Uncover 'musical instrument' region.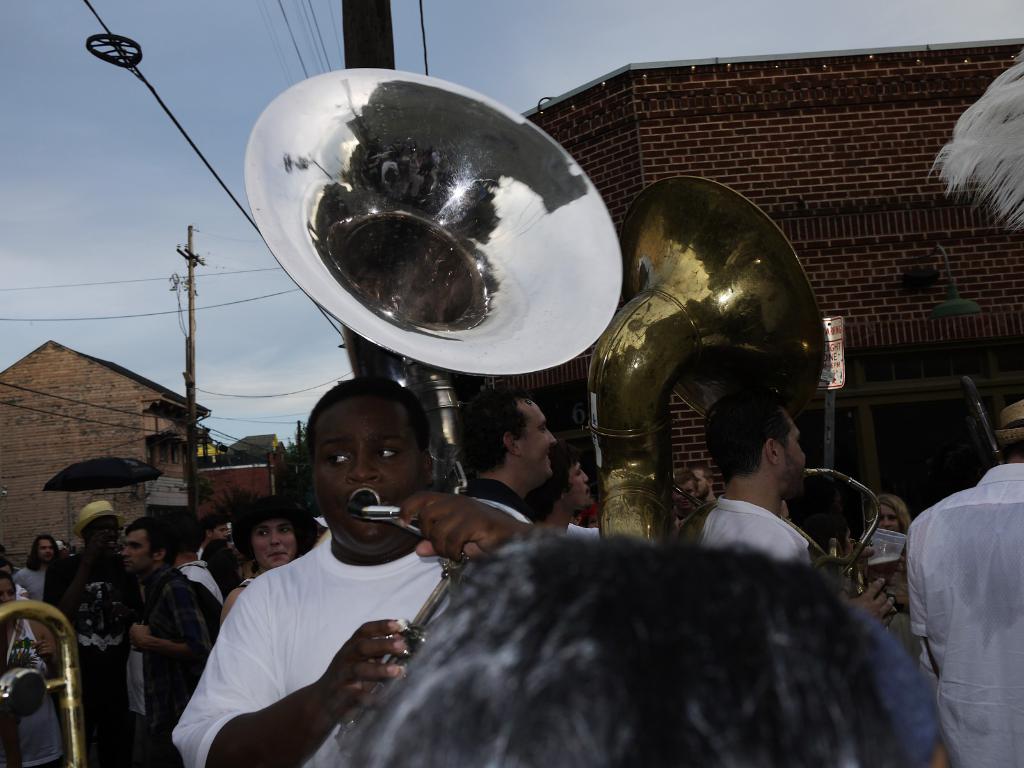
Uncovered: (0,596,84,767).
